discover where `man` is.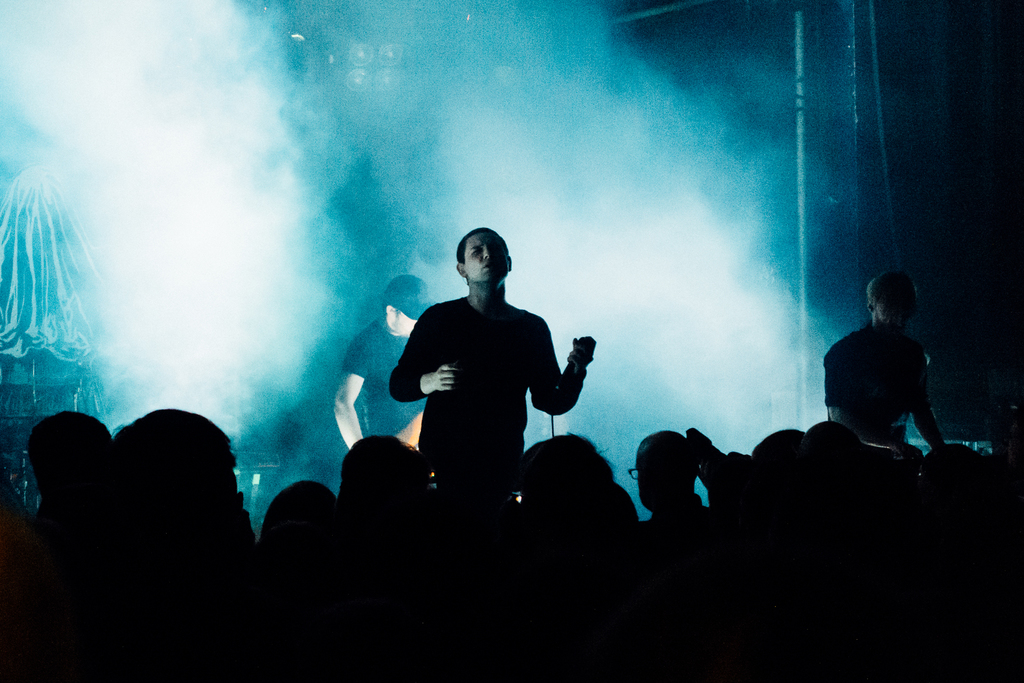
Discovered at 378,229,600,528.
